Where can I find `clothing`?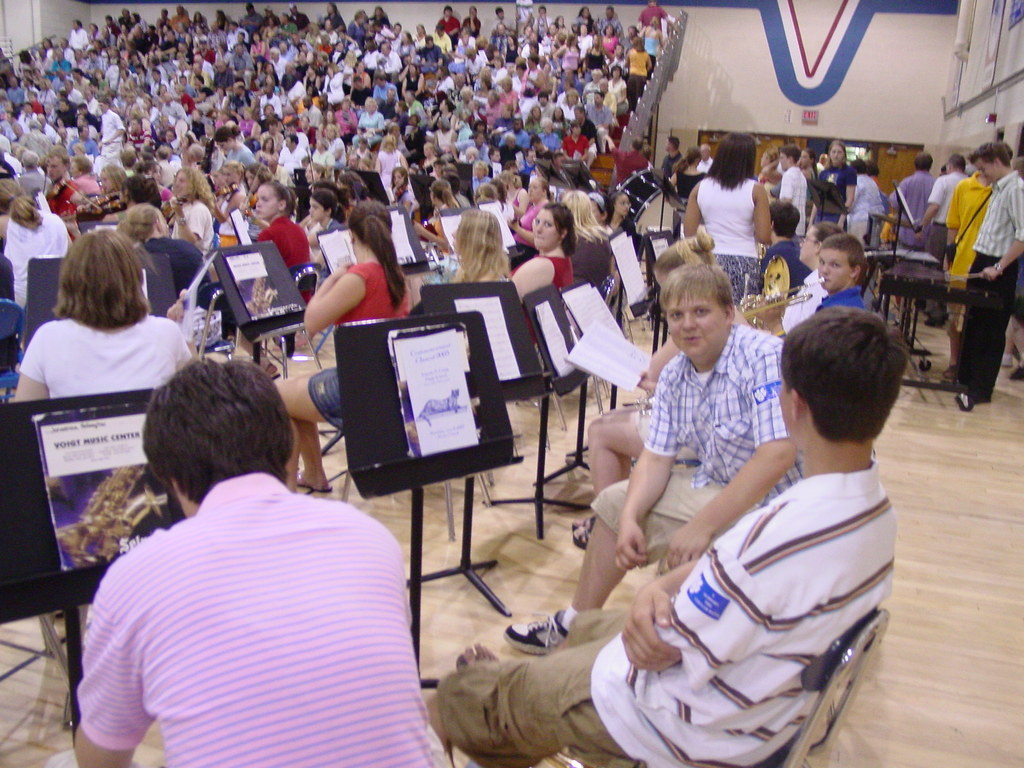
You can find it at box=[142, 236, 207, 298].
